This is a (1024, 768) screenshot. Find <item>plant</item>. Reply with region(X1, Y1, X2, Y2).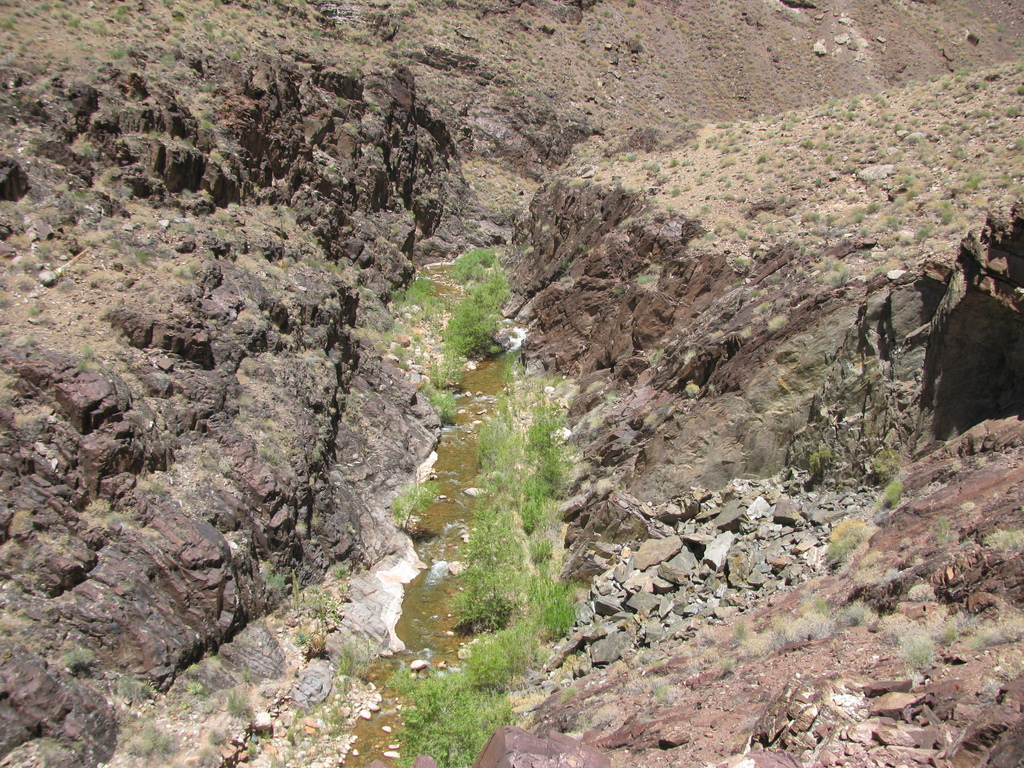
region(316, 348, 328, 360).
